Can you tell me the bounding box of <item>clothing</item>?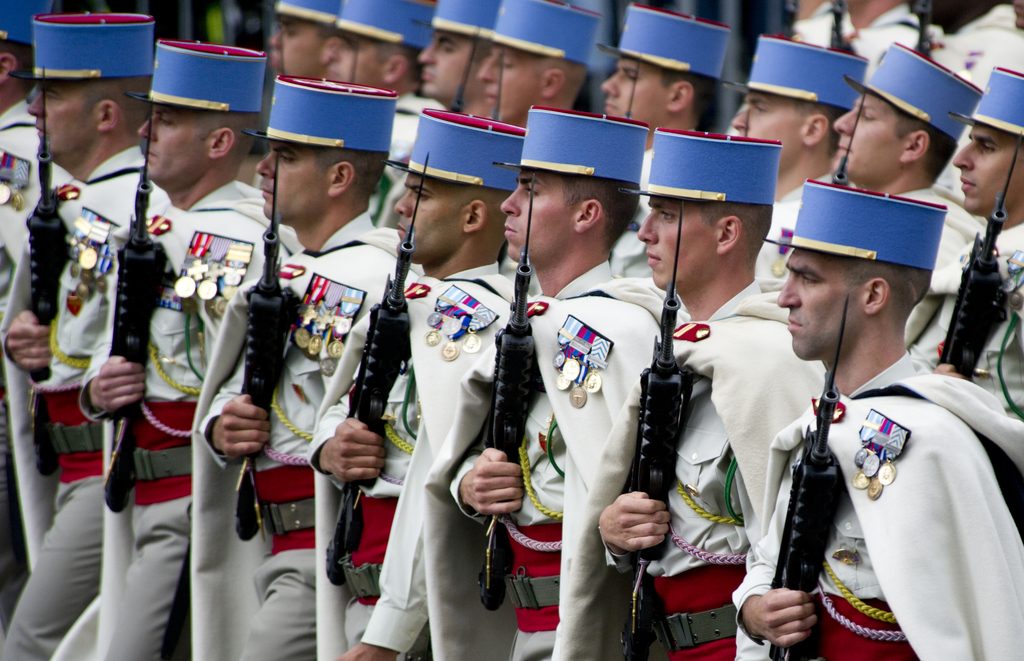
detection(0, 140, 166, 660).
